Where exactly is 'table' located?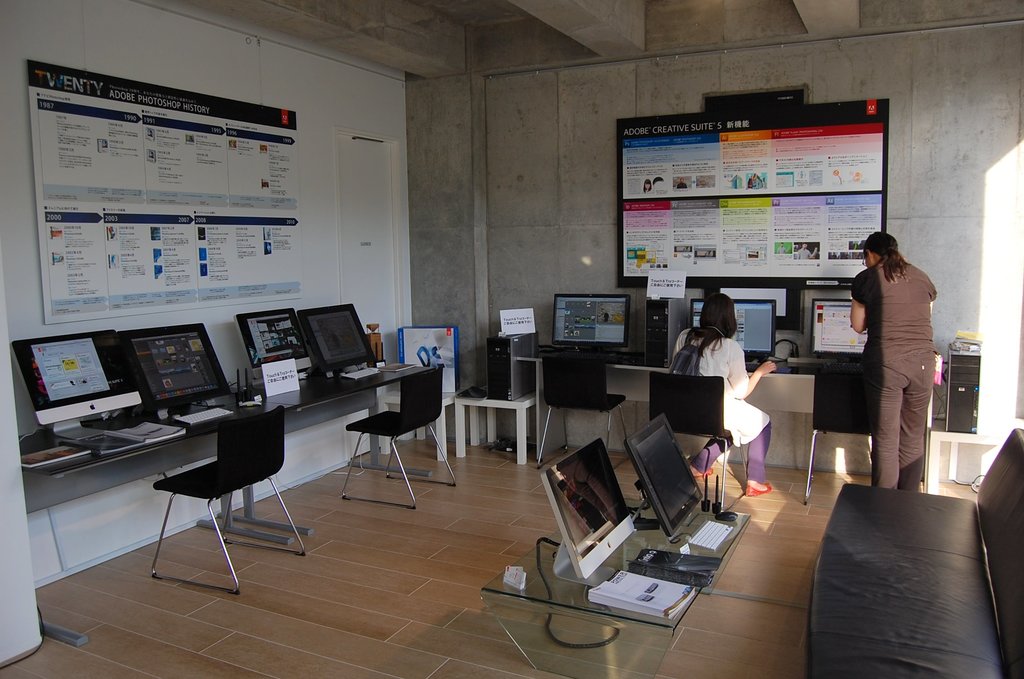
Its bounding box is <region>480, 491, 750, 678</region>.
